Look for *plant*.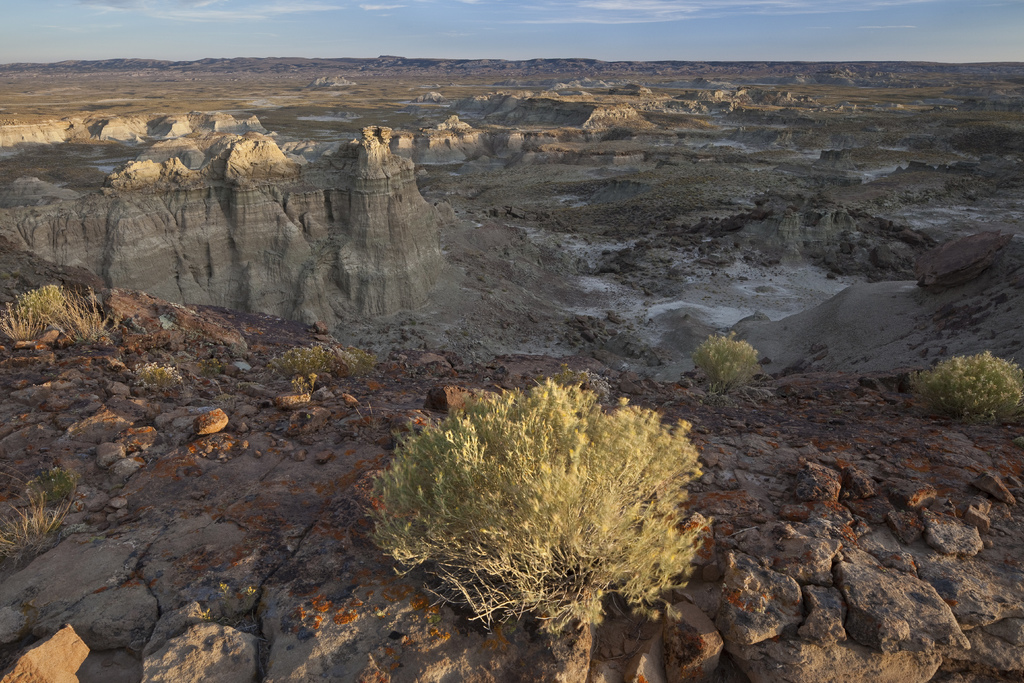
Found: bbox=(0, 295, 61, 367).
